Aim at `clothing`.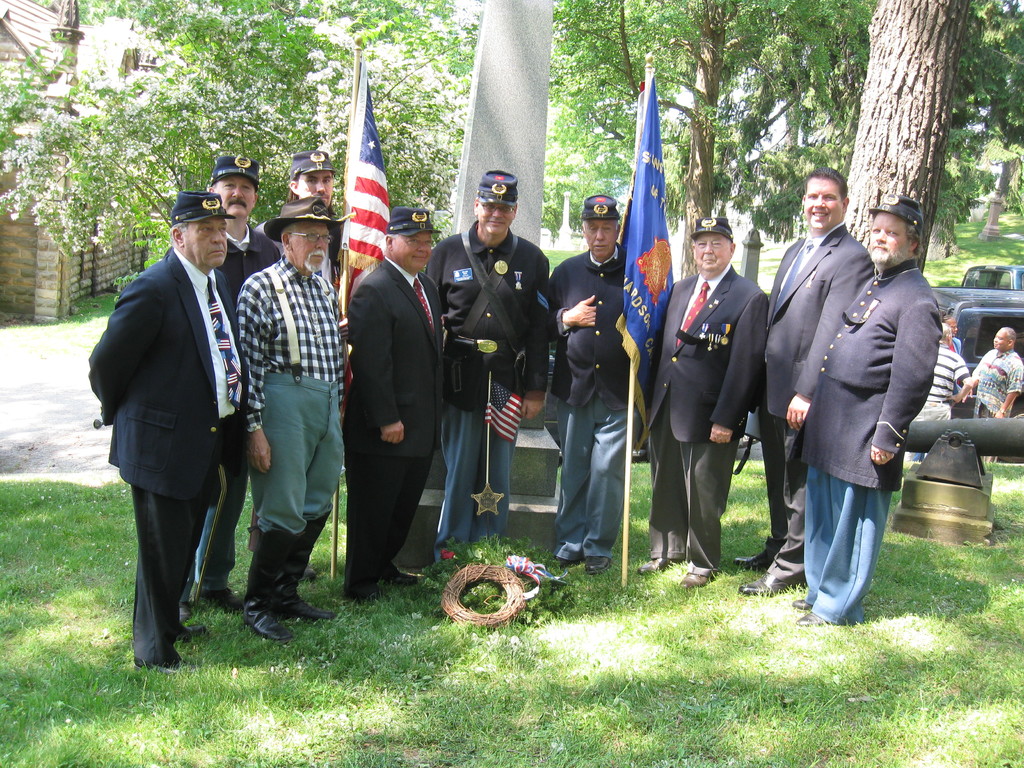
Aimed at BBox(805, 260, 936, 631).
